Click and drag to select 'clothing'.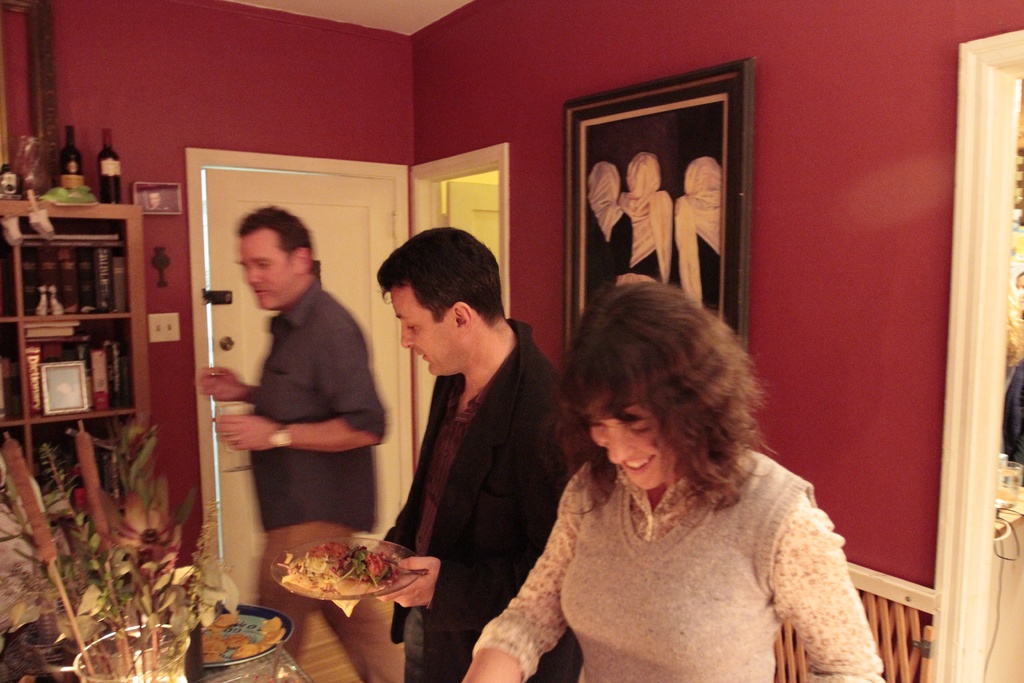
Selection: <region>507, 369, 852, 657</region>.
